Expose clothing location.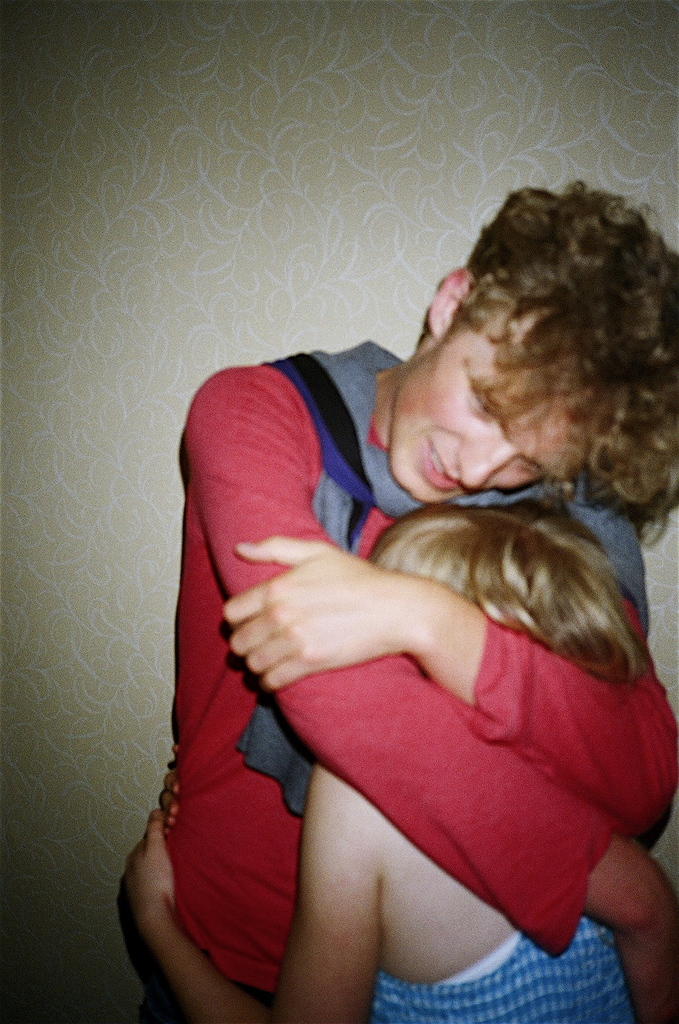
Exposed at (361, 920, 643, 1023).
